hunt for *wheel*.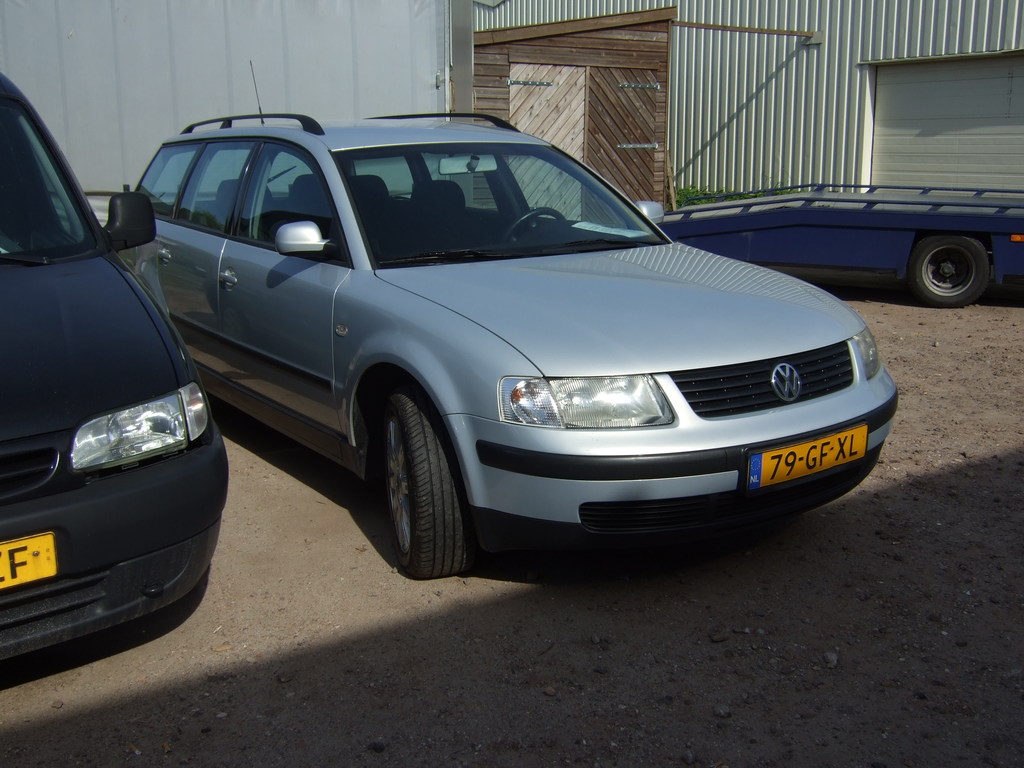
Hunted down at crop(913, 236, 996, 307).
